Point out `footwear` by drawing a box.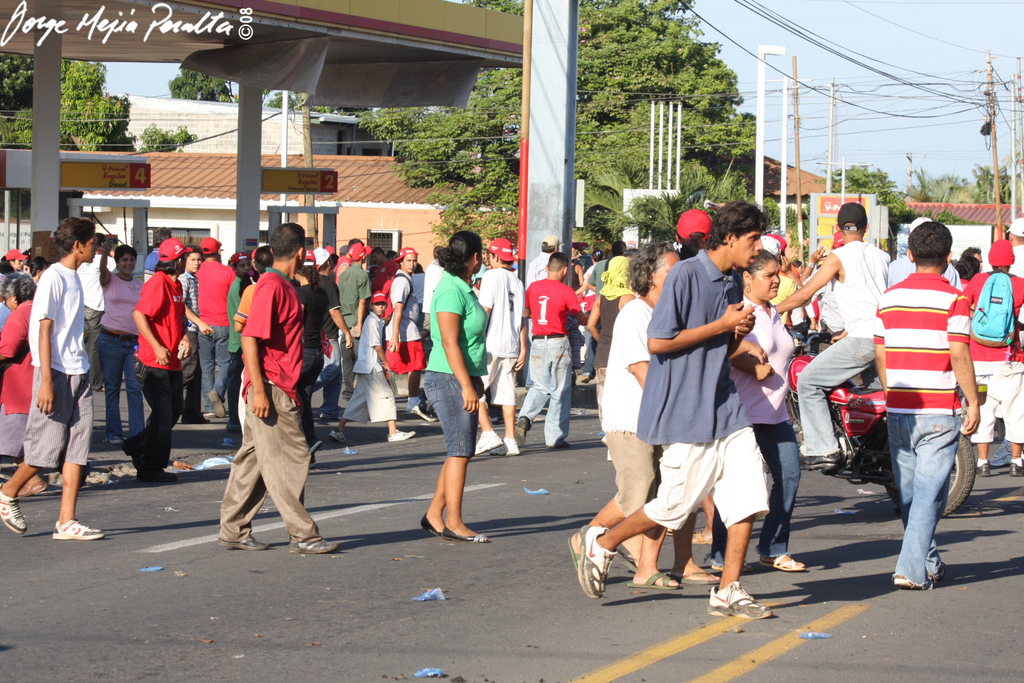
386:428:417:444.
